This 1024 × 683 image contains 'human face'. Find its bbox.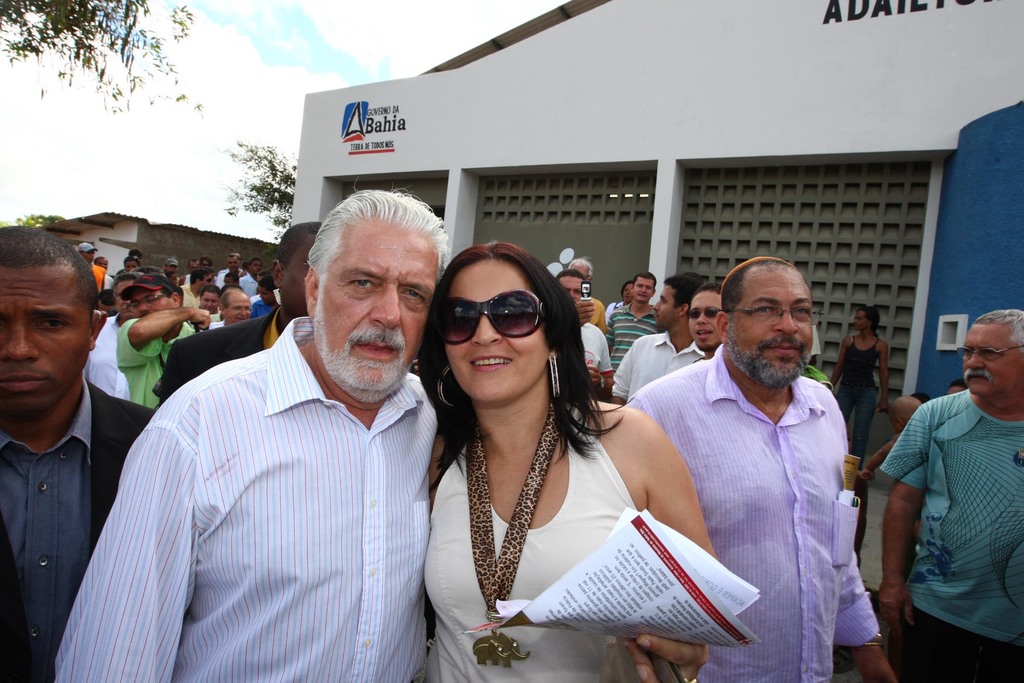
<box>631,278,661,301</box>.
